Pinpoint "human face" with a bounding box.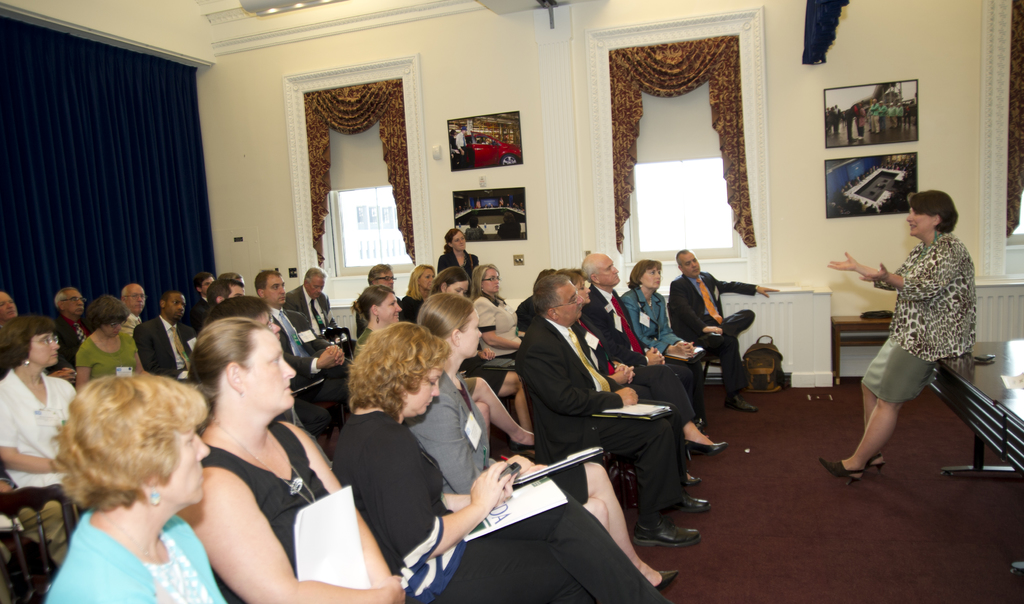
bbox=(680, 248, 700, 278).
